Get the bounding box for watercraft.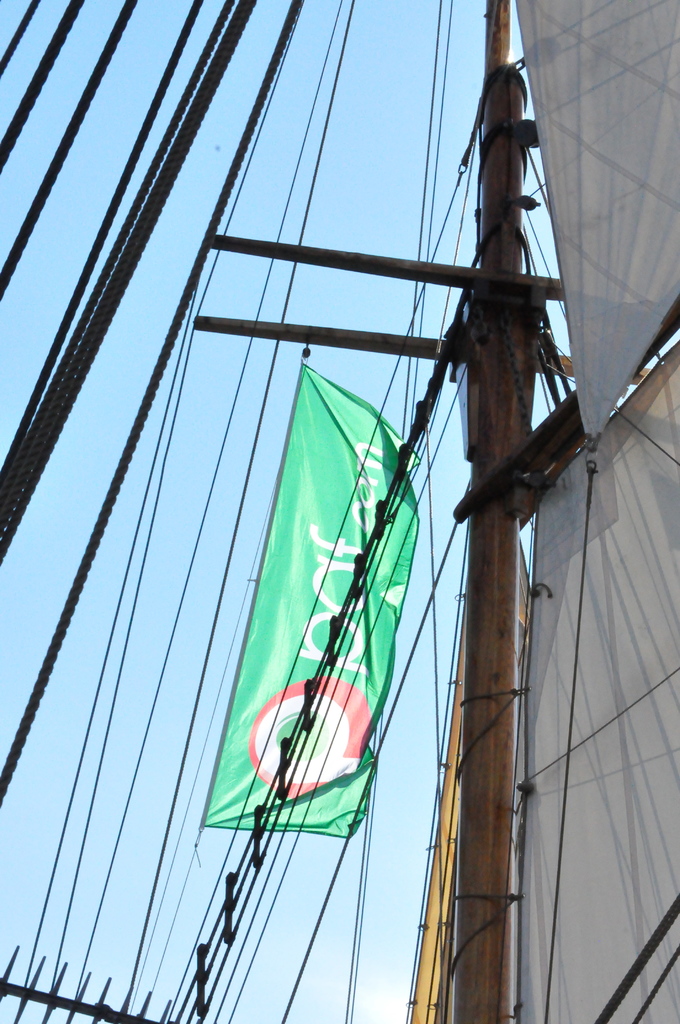
bbox(0, 0, 679, 1023).
